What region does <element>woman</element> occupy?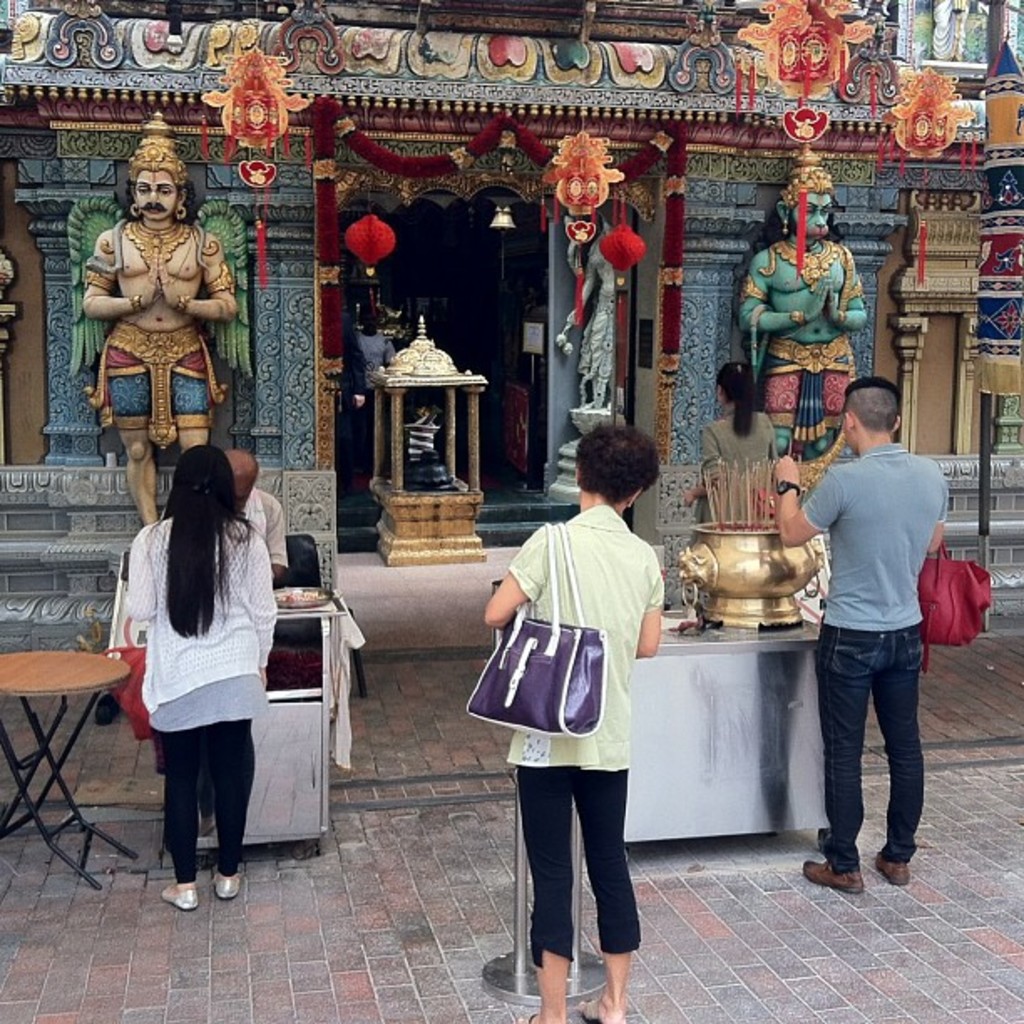
bbox=[683, 356, 785, 540].
